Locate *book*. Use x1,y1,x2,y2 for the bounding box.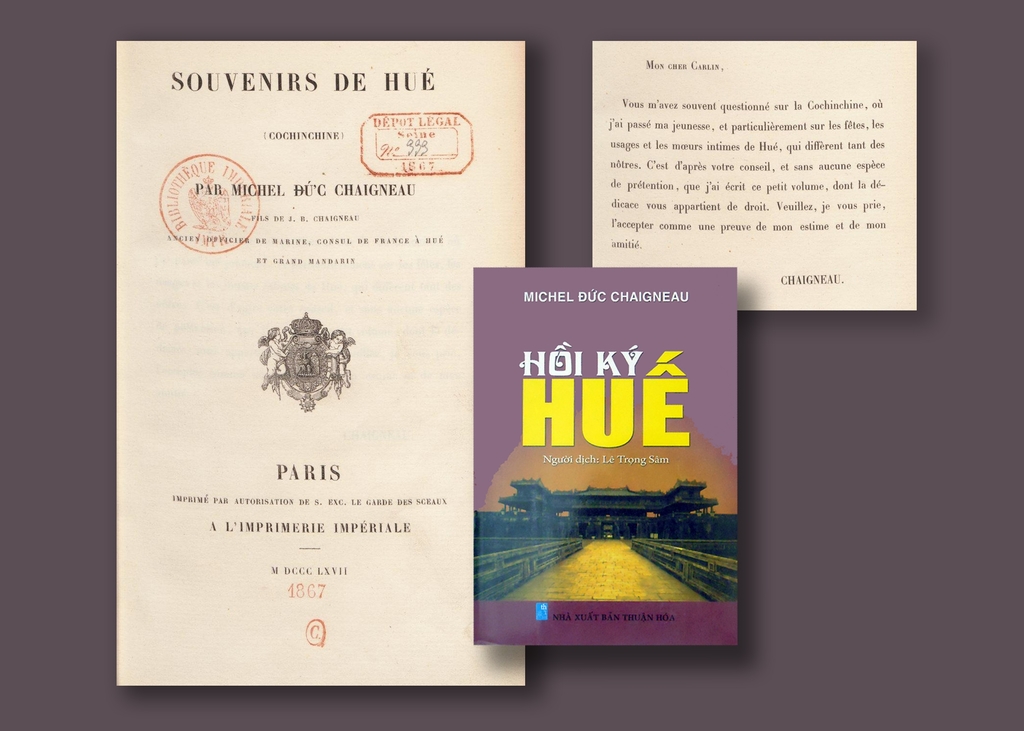
468,234,760,680.
